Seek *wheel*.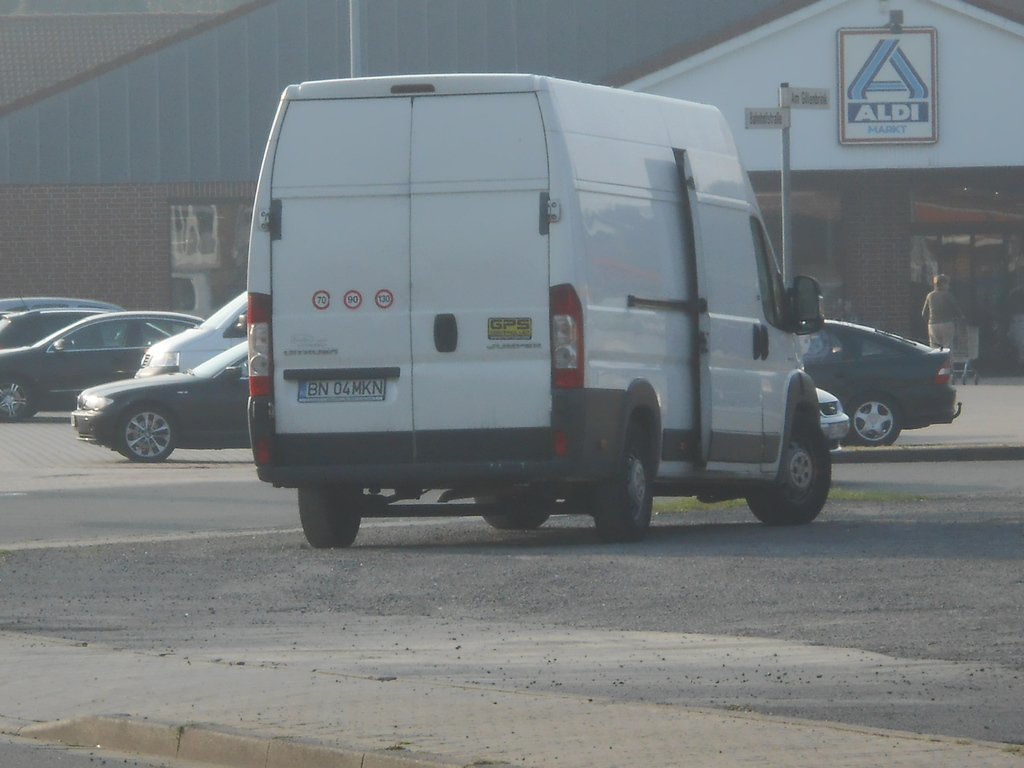
bbox=(474, 496, 553, 529).
